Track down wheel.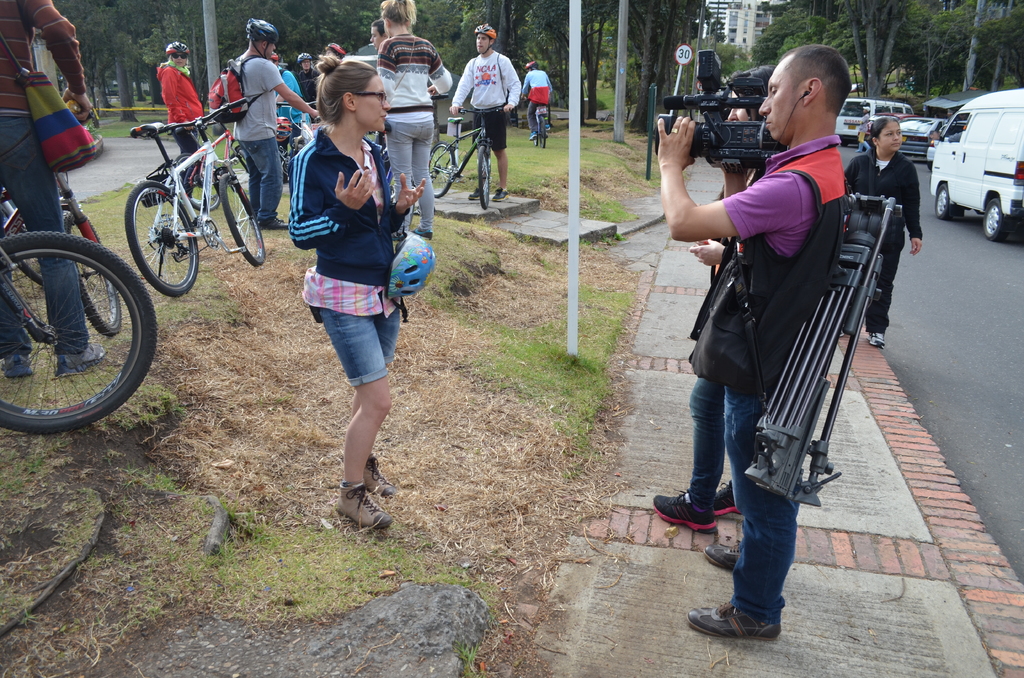
Tracked to (539,118,549,145).
